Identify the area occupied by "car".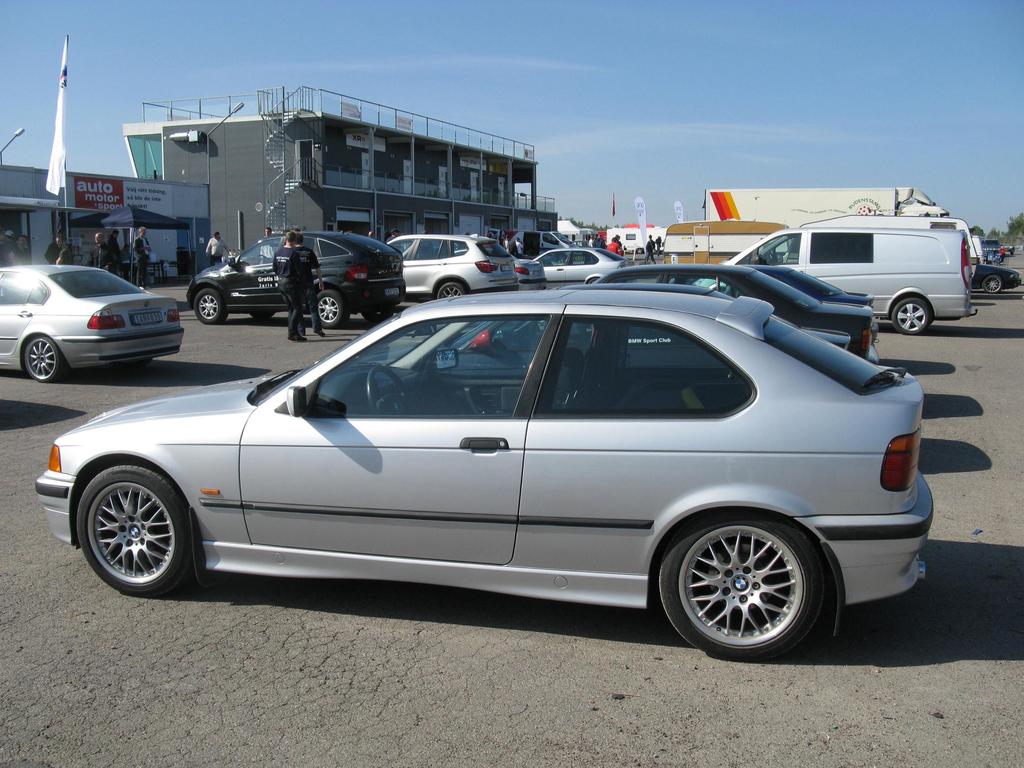
Area: pyautogui.locateOnScreen(15, 285, 936, 658).
